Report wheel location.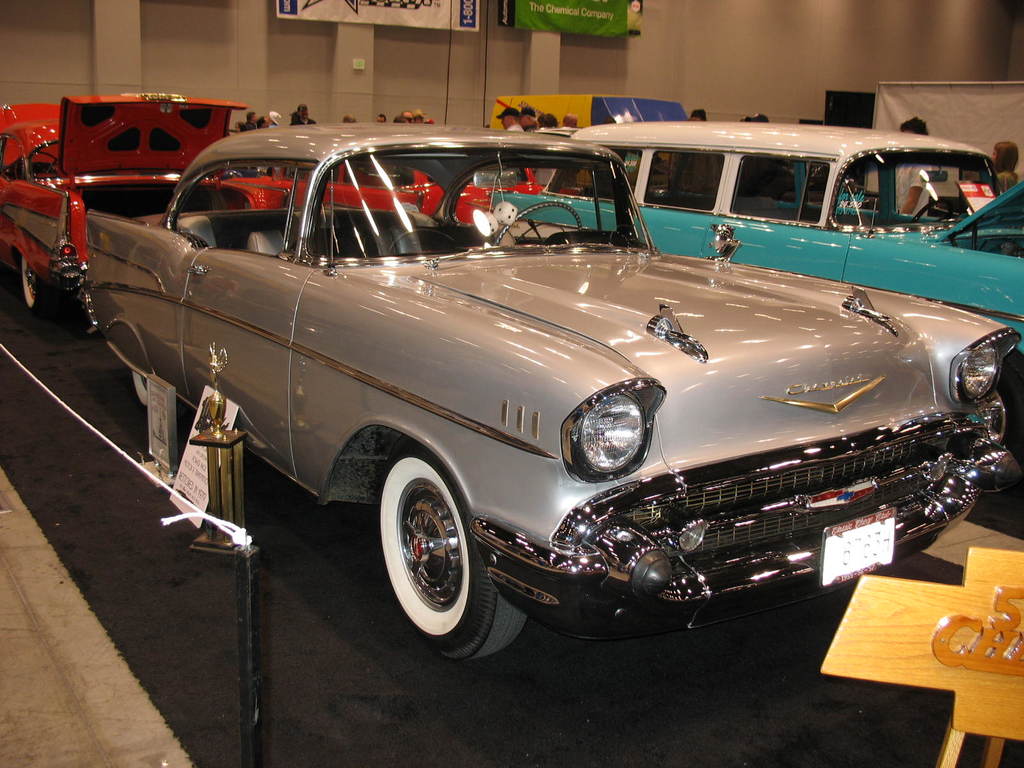
Report: detection(373, 449, 527, 666).
